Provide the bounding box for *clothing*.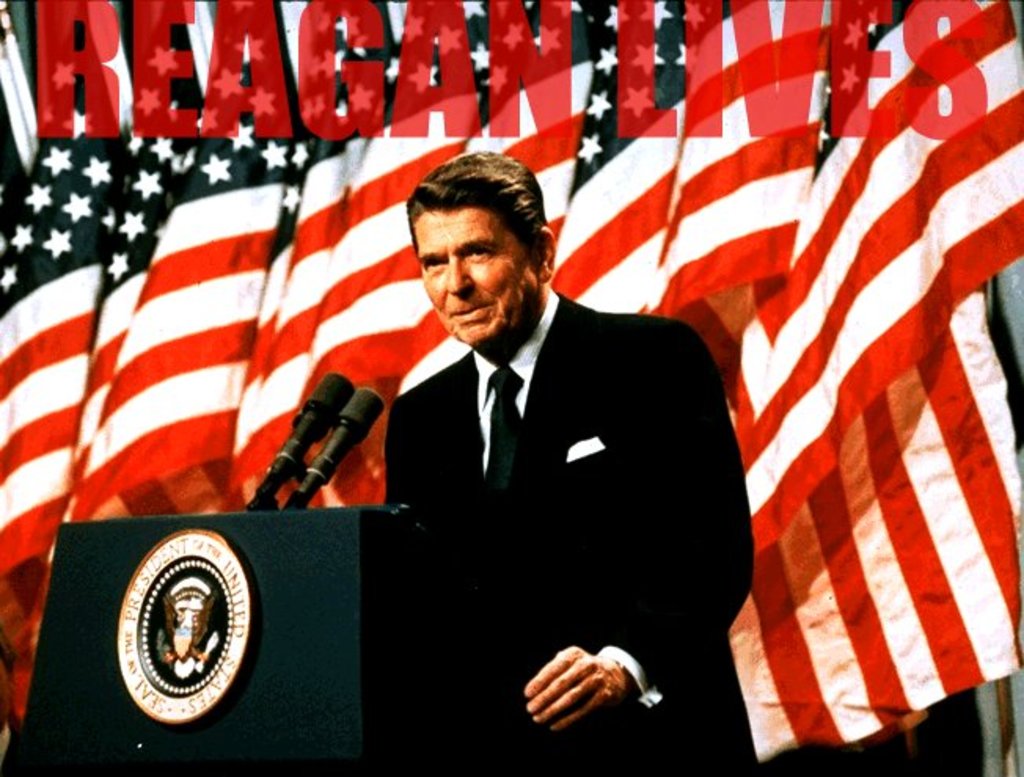
bbox=(352, 243, 760, 739).
